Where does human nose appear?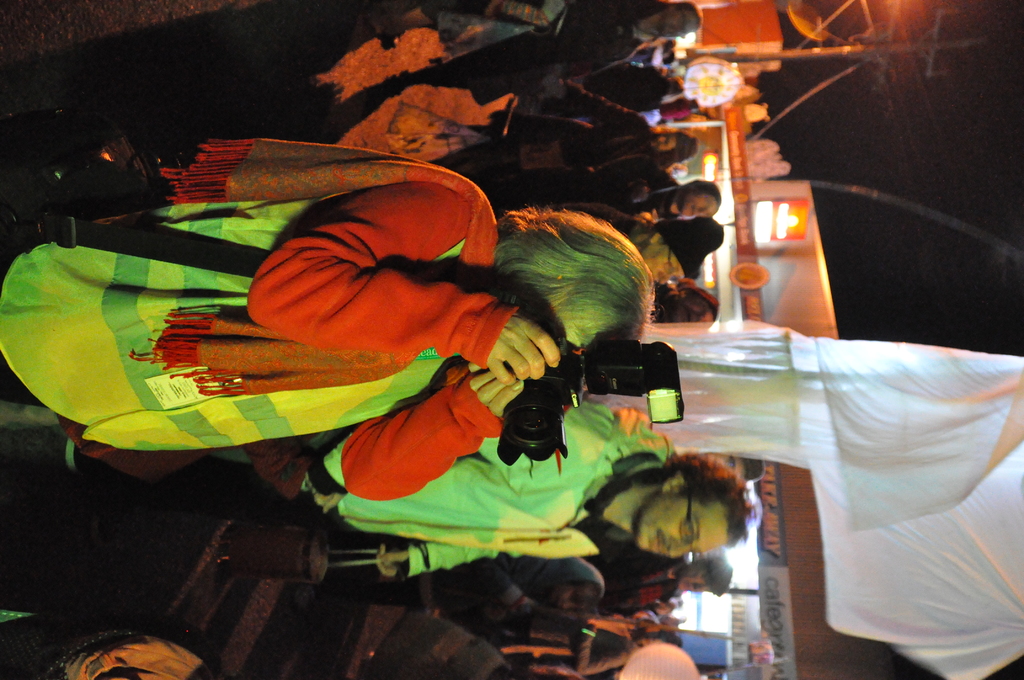
Appears at <box>659,138,668,145</box>.
